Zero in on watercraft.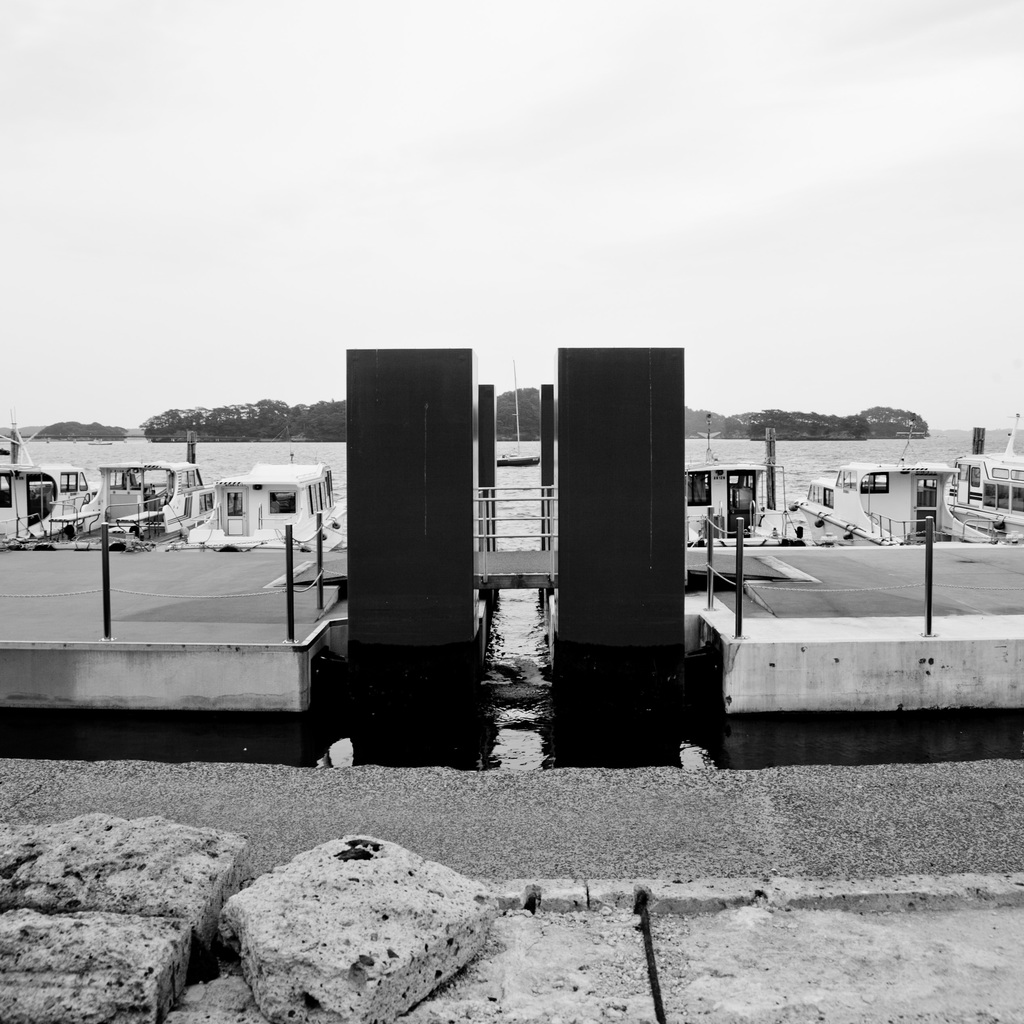
Zeroed in: Rect(0, 430, 96, 548).
